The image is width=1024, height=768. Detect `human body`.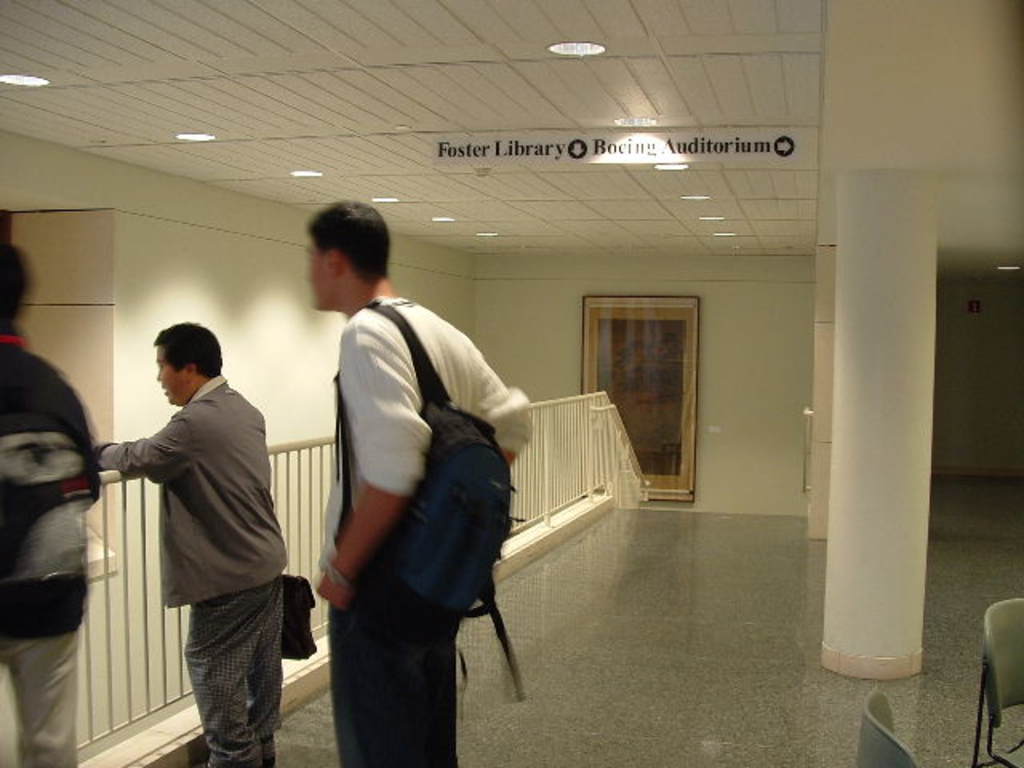
Detection: {"x1": 283, "y1": 178, "x2": 522, "y2": 767}.
